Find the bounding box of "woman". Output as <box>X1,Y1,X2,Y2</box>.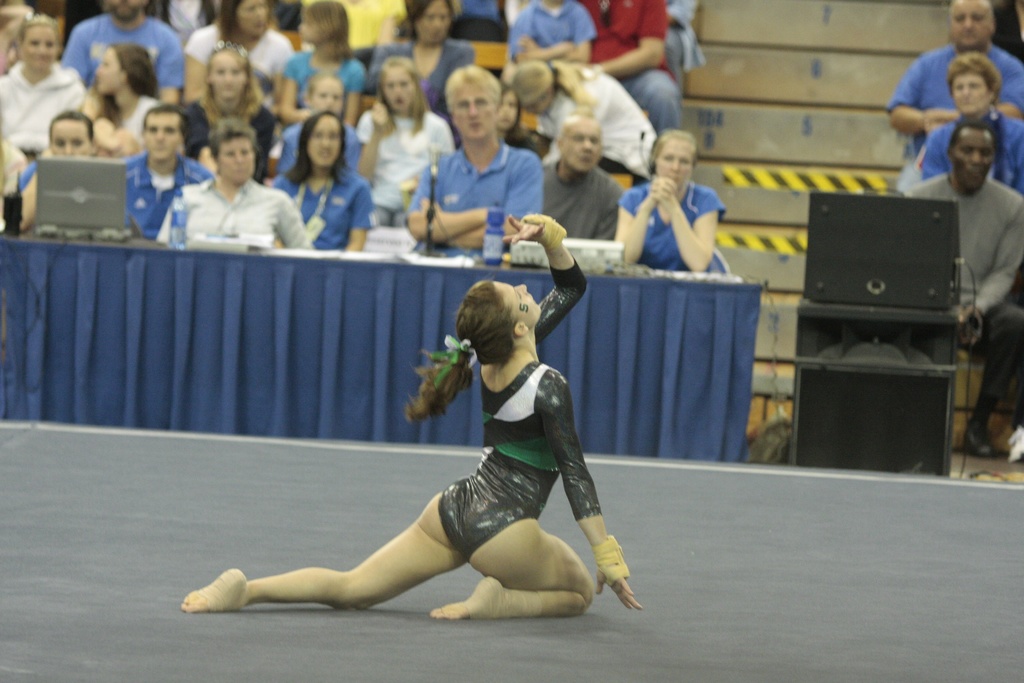
<box>181,210,644,621</box>.
